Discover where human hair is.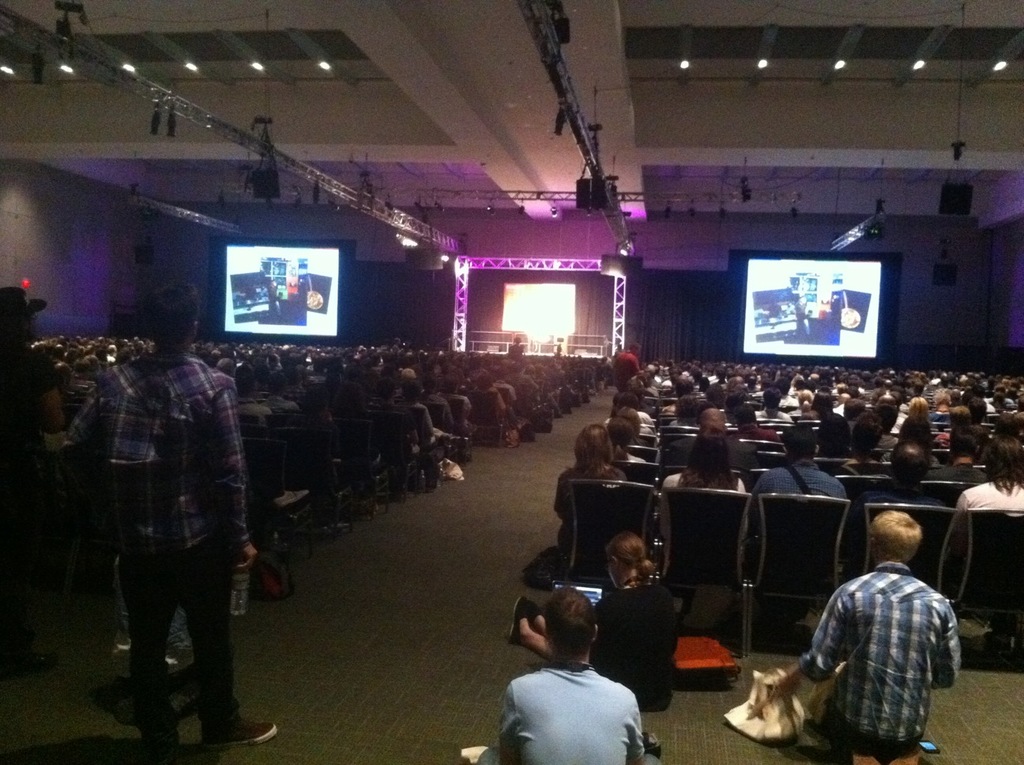
Discovered at locate(604, 415, 633, 460).
